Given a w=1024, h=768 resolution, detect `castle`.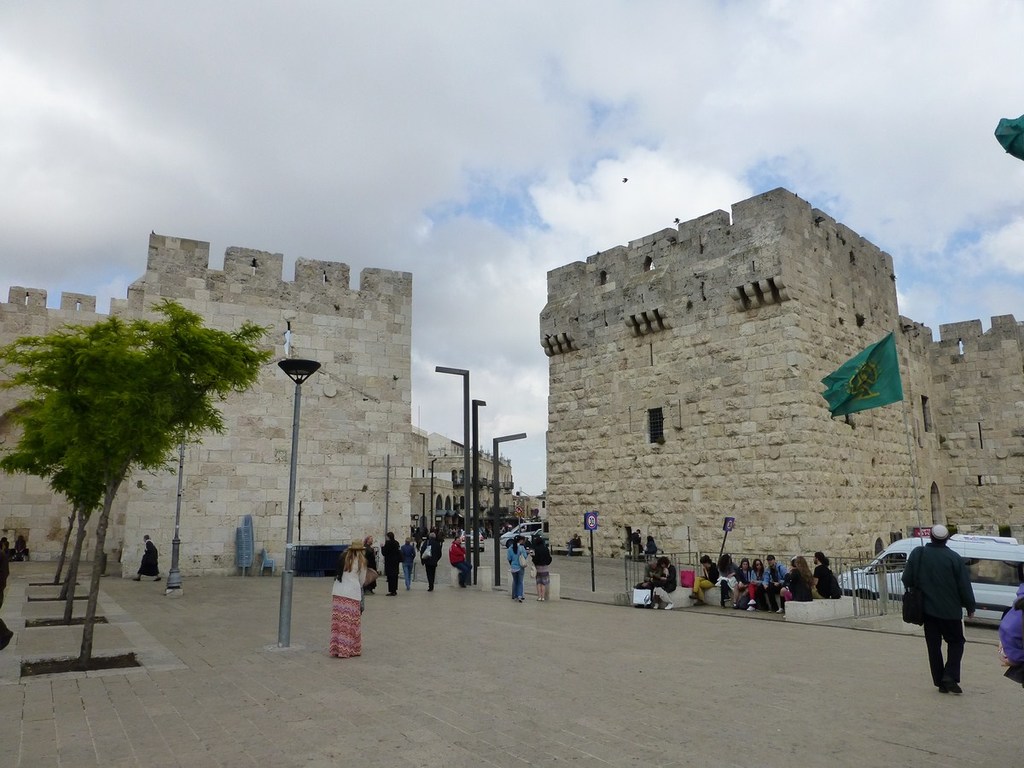
{"left": 494, "top": 158, "right": 967, "bottom": 620}.
